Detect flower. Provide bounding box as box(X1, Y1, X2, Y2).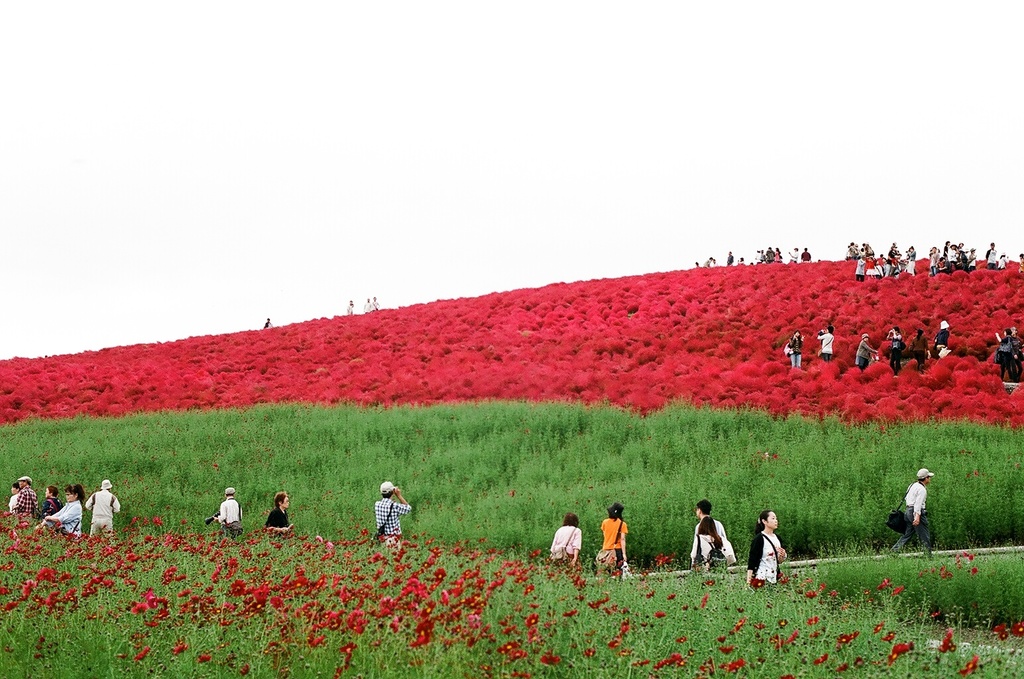
box(719, 656, 750, 675).
